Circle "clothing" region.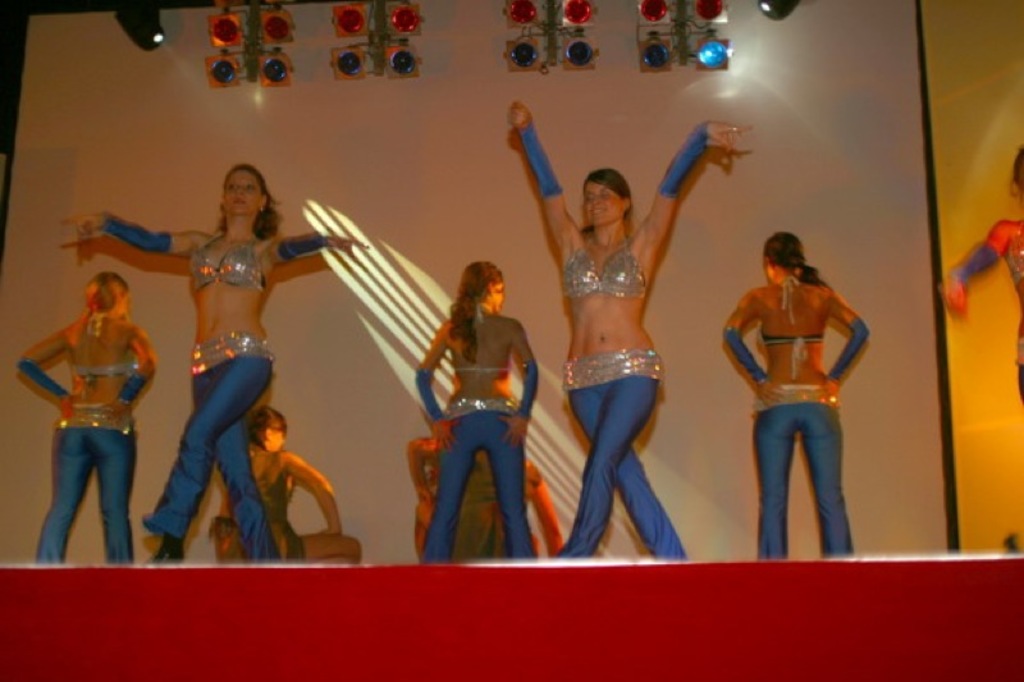
Region: 67, 353, 137, 395.
